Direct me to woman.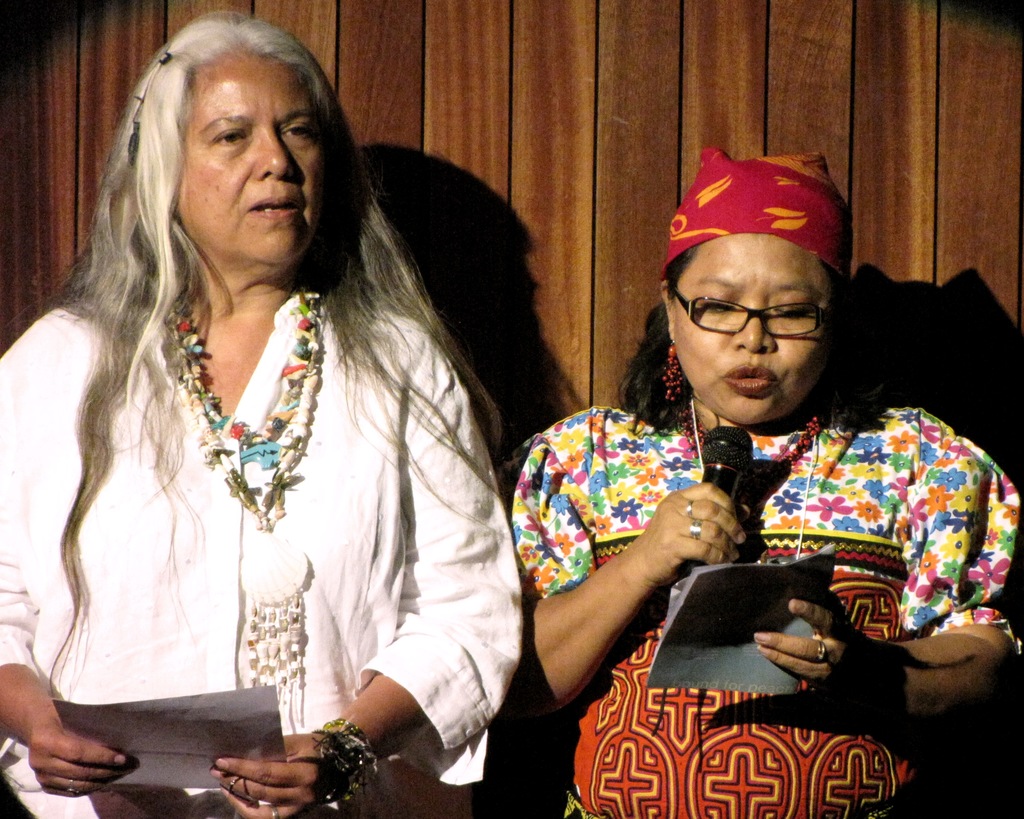
Direction: (21, 20, 536, 796).
